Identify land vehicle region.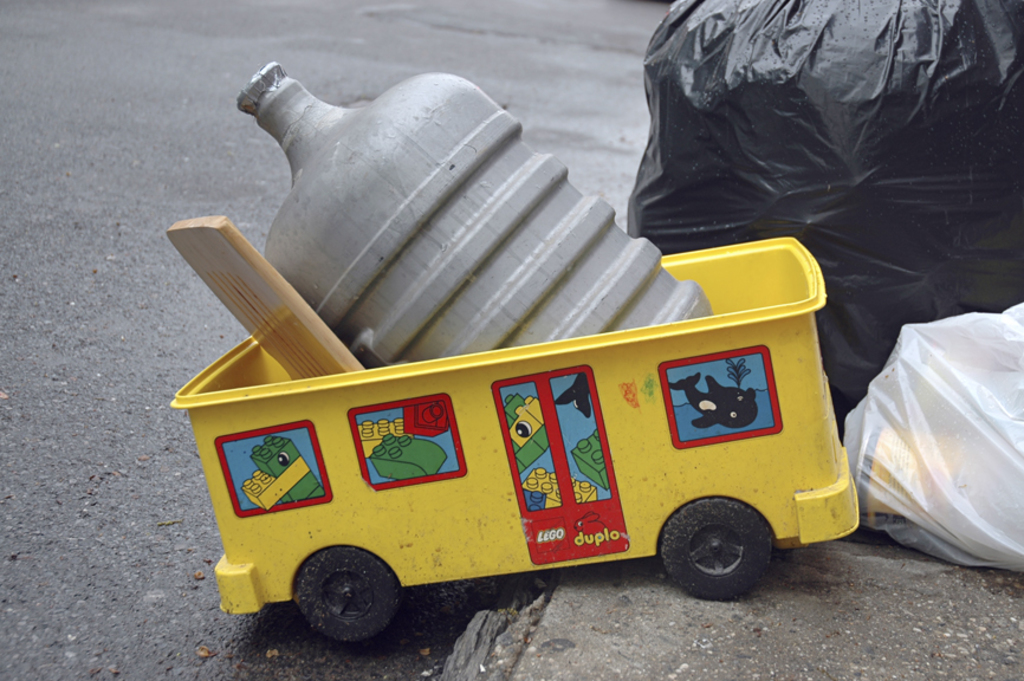
Region: 209 259 906 643.
